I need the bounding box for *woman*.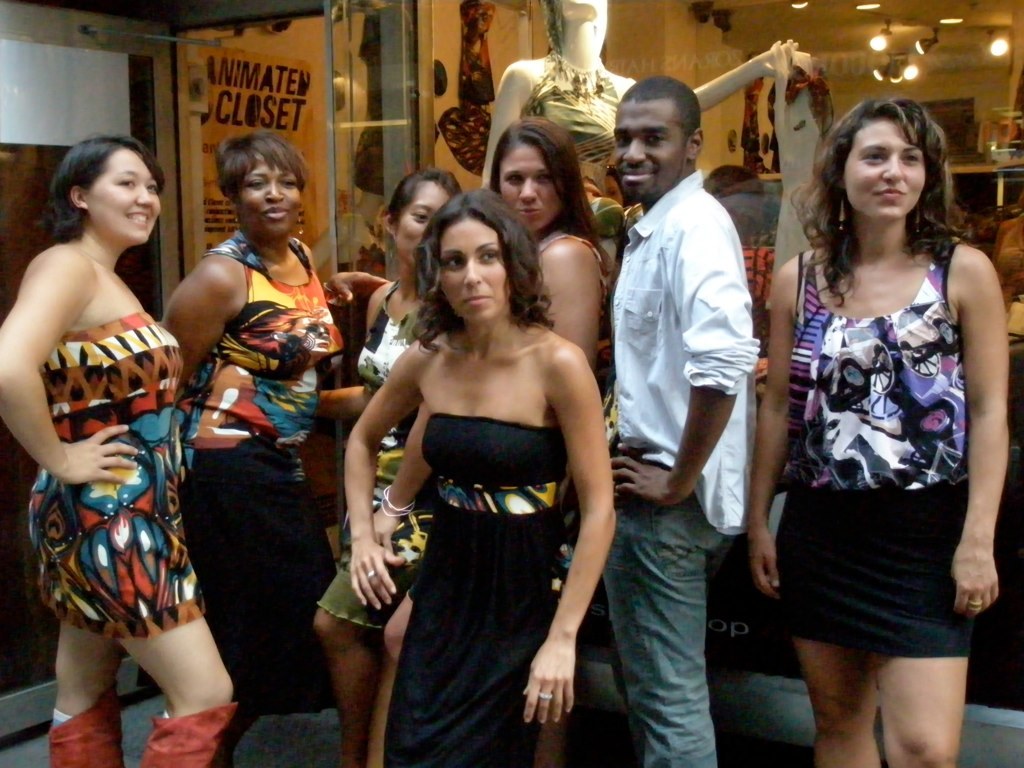
Here it is: 747 98 1014 767.
